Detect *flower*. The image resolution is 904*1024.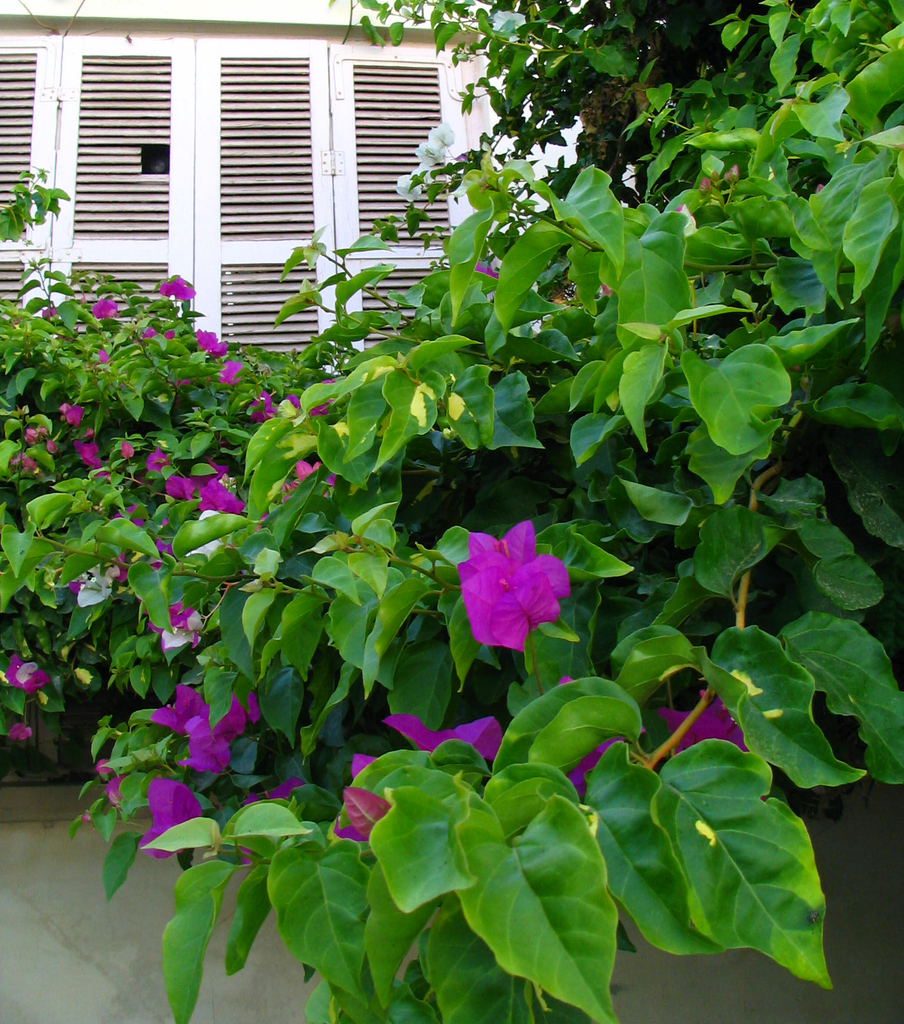
(x1=331, y1=708, x2=524, y2=850).
